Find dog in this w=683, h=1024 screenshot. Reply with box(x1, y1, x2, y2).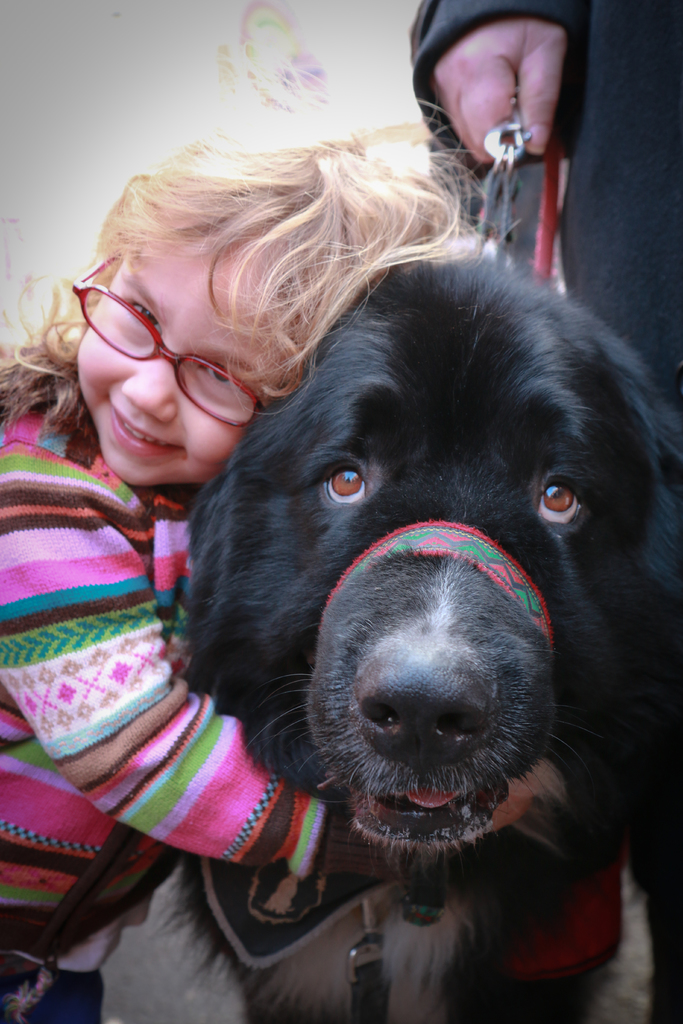
box(148, 253, 682, 1023).
